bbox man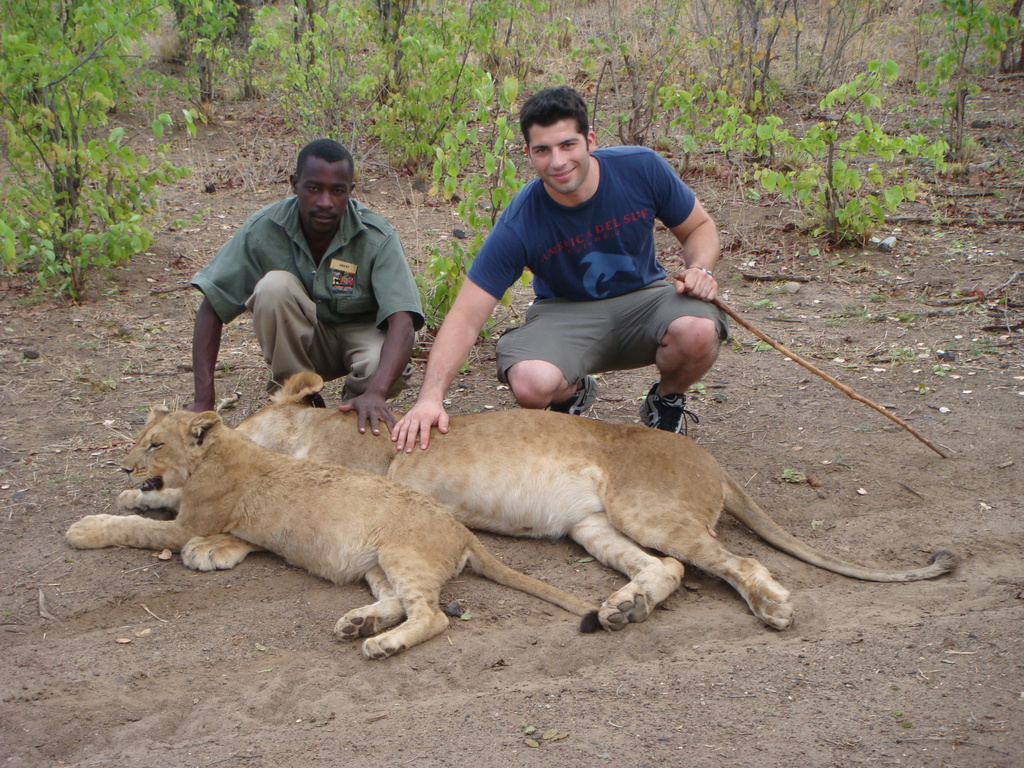
region(188, 135, 427, 438)
